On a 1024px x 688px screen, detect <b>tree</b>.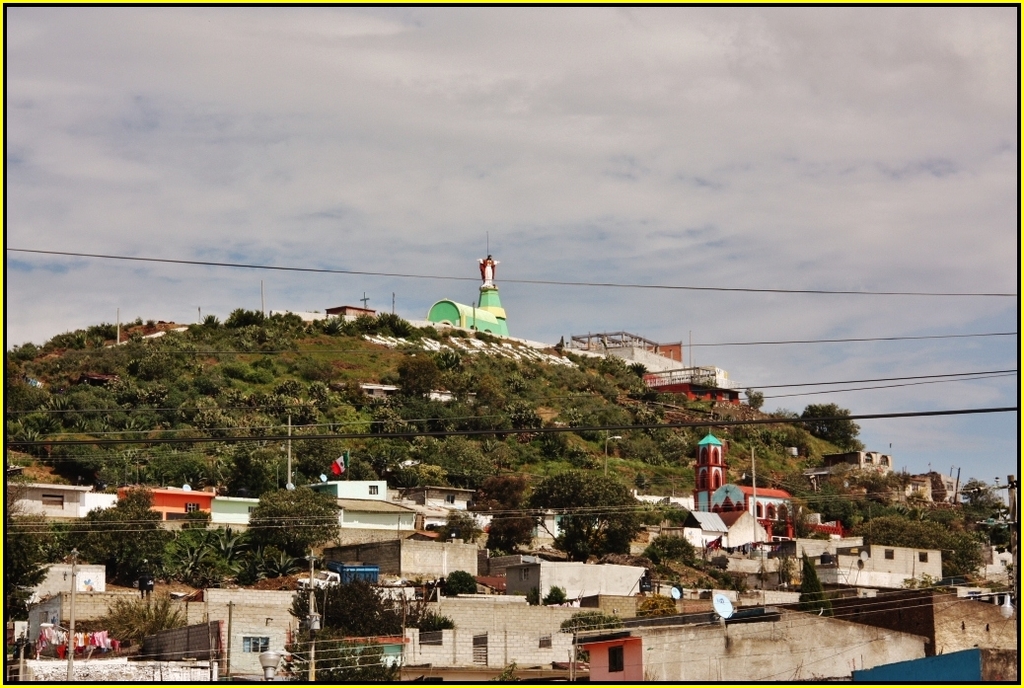
<box>469,466,534,550</box>.
